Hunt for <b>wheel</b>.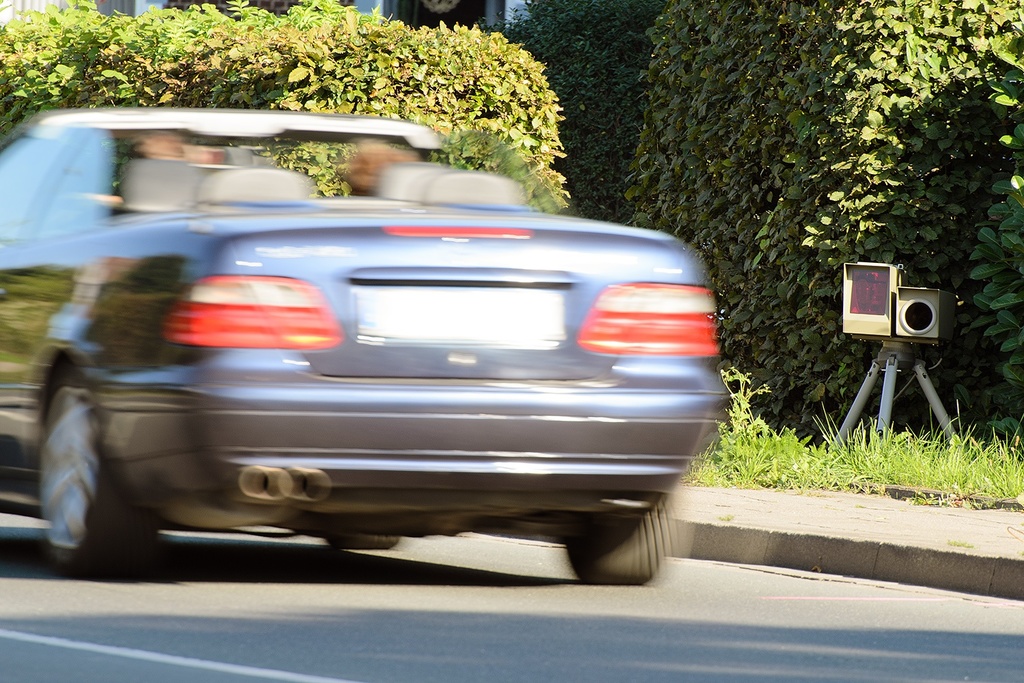
Hunted down at rect(326, 531, 401, 555).
